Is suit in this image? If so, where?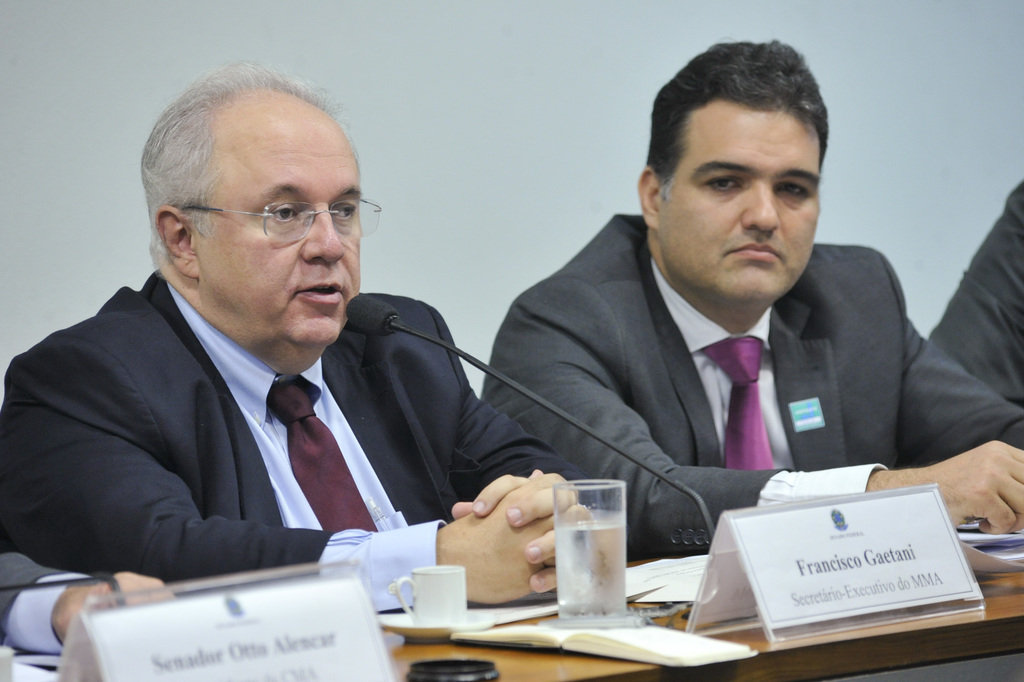
Yes, at Rect(0, 271, 608, 619).
